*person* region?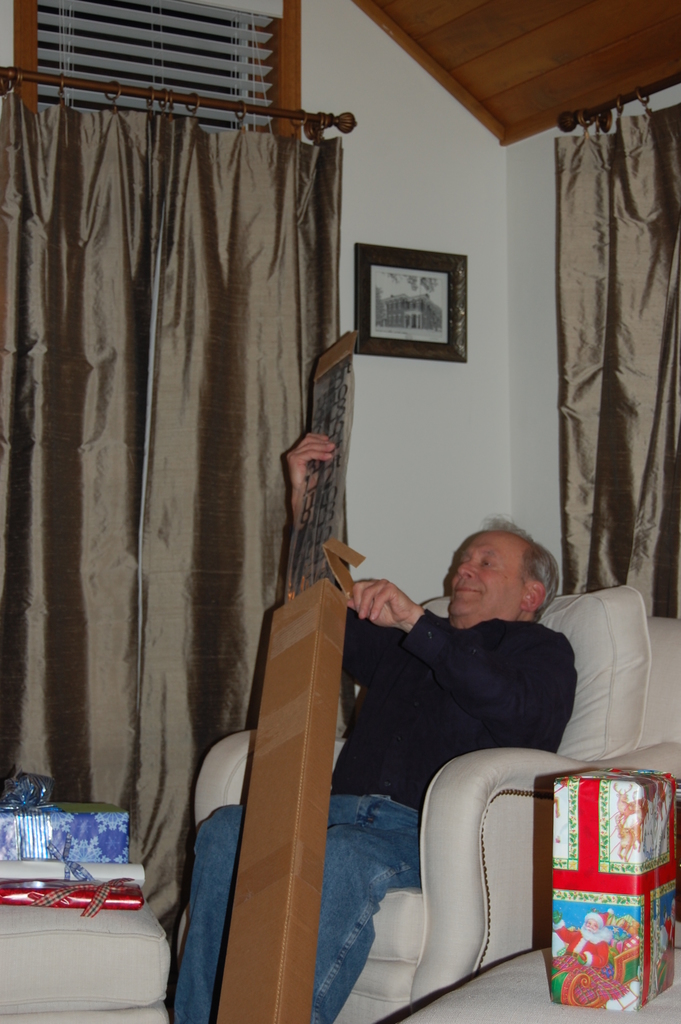
pyautogui.locateOnScreen(171, 430, 575, 1023)
